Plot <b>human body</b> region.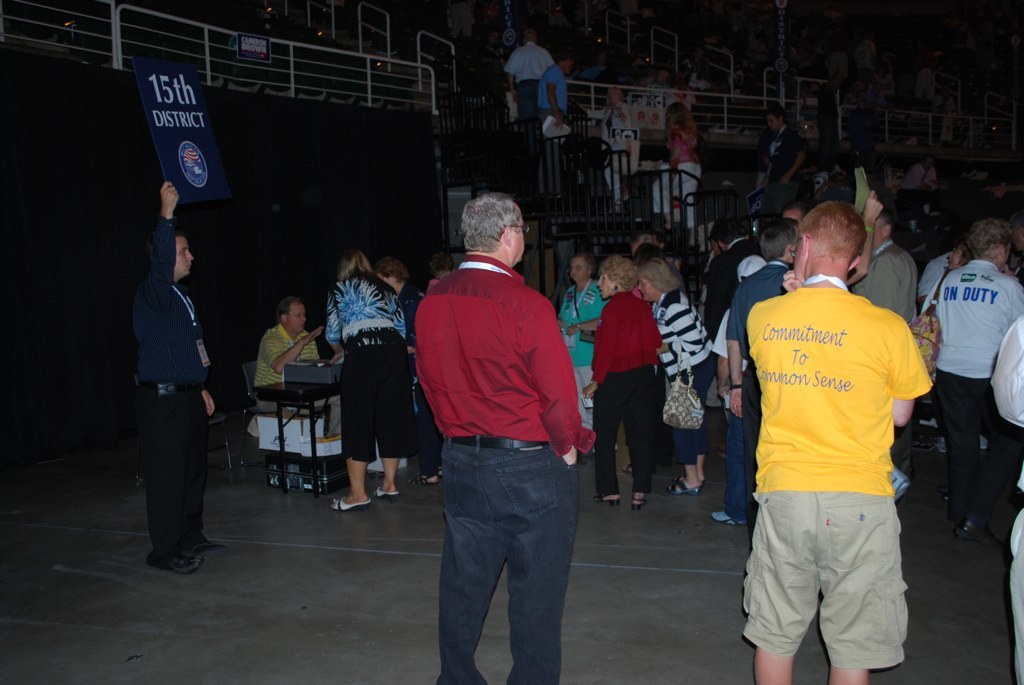
Plotted at (728, 193, 933, 684).
